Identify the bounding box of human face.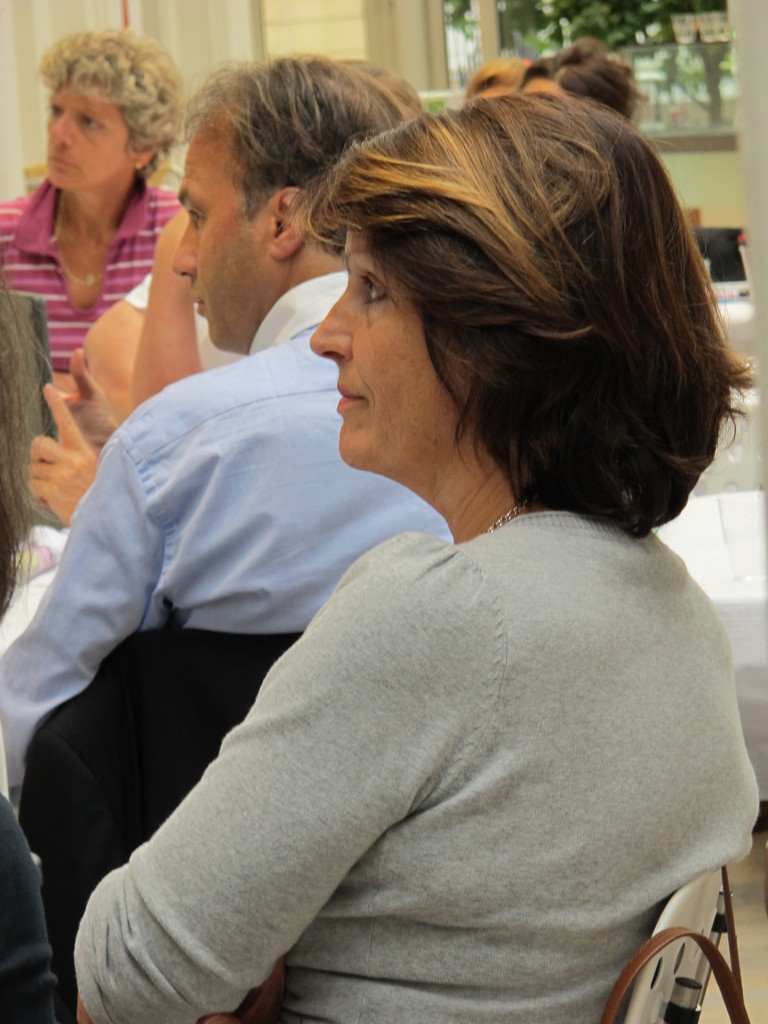
(left=524, top=80, right=562, bottom=91).
